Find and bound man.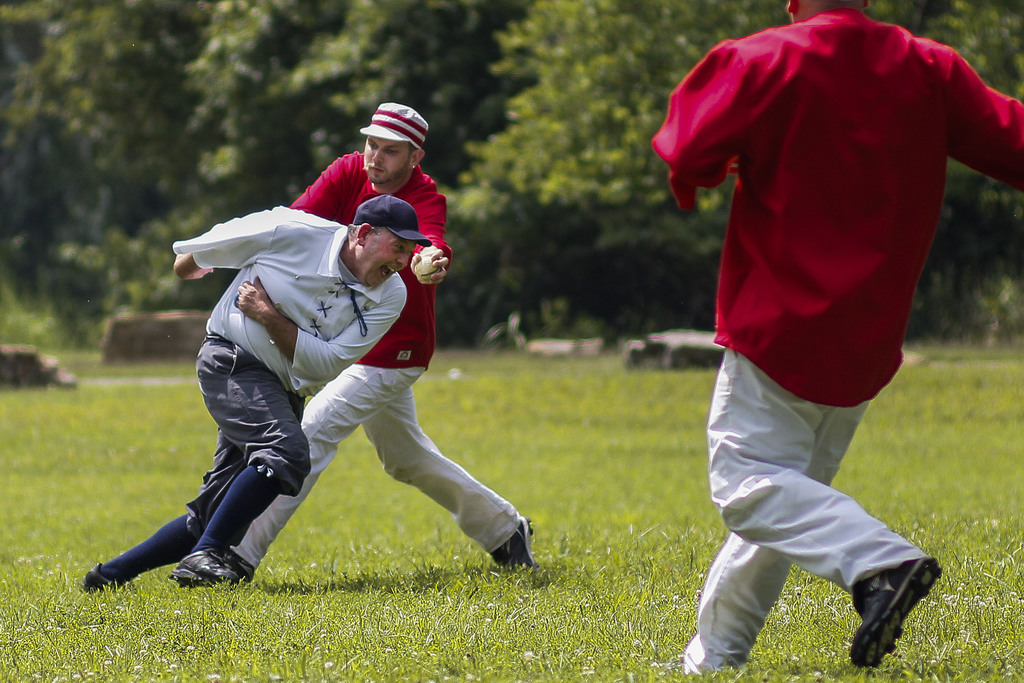
Bound: <bbox>653, 0, 1023, 679</bbox>.
